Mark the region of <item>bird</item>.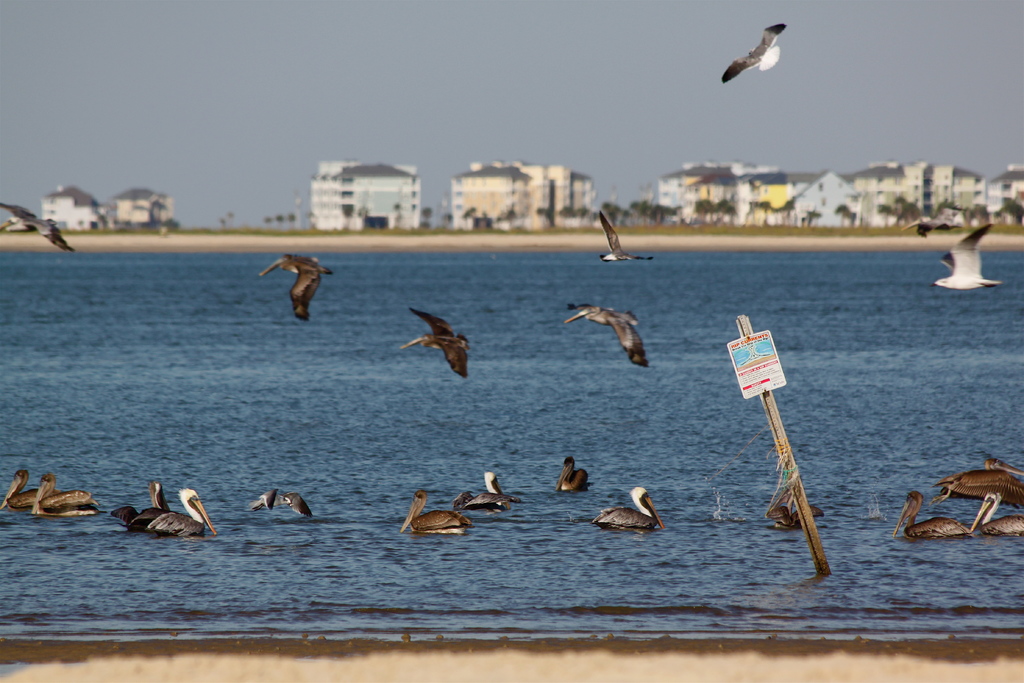
Region: 31,470,99,516.
